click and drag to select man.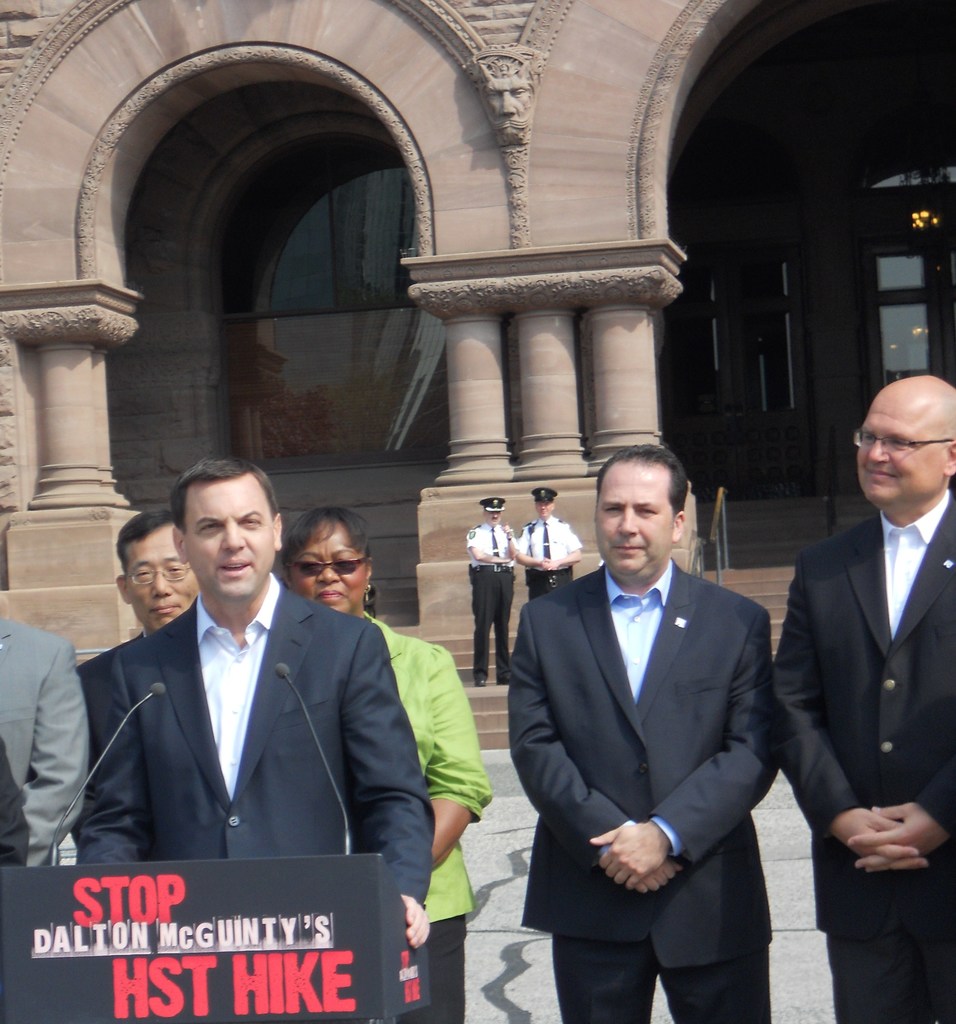
Selection: x1=507 y1=444 x2=782 y2=1023.
